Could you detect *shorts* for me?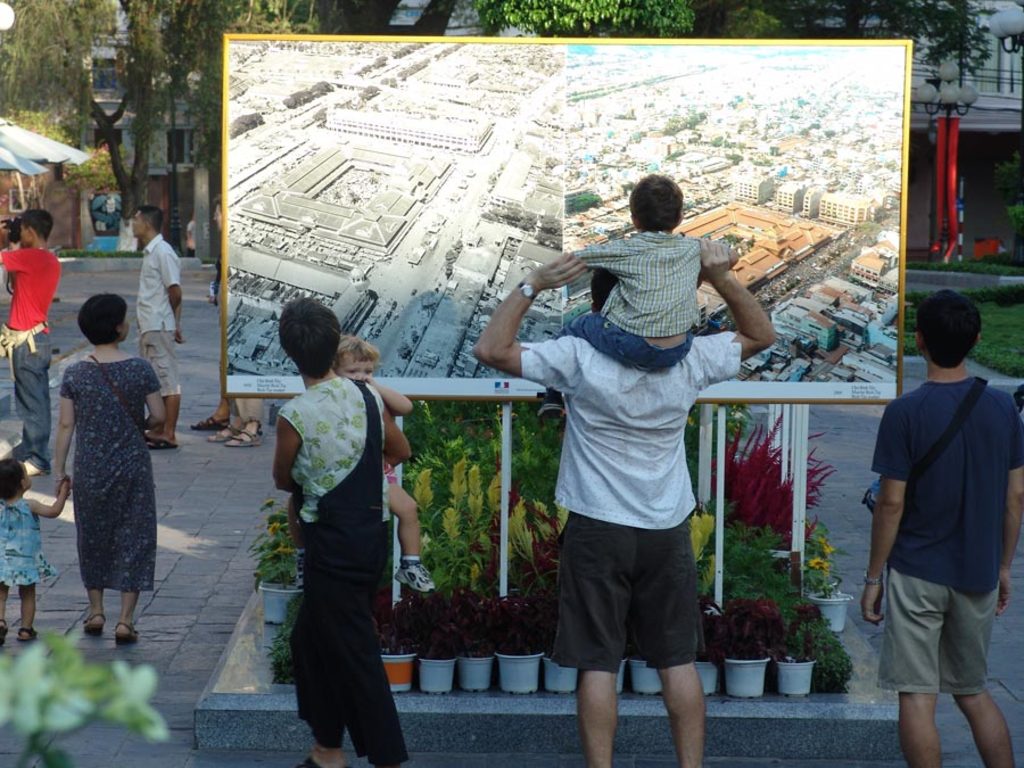
Detection result: locate(875, 567, 1000, 688).
